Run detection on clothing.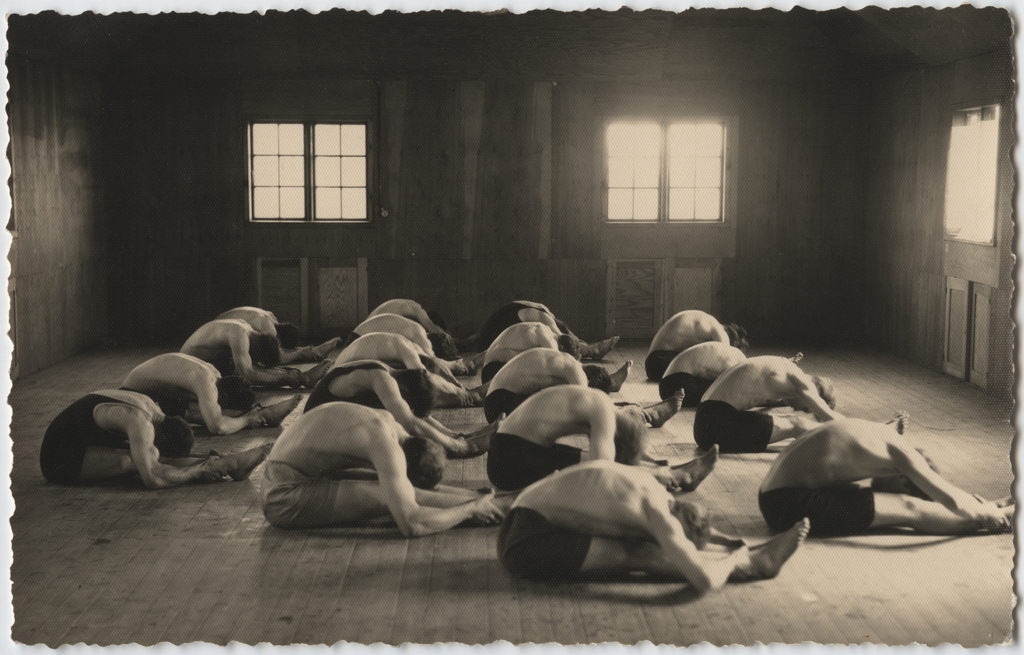
Result: 691/400/774/453.
